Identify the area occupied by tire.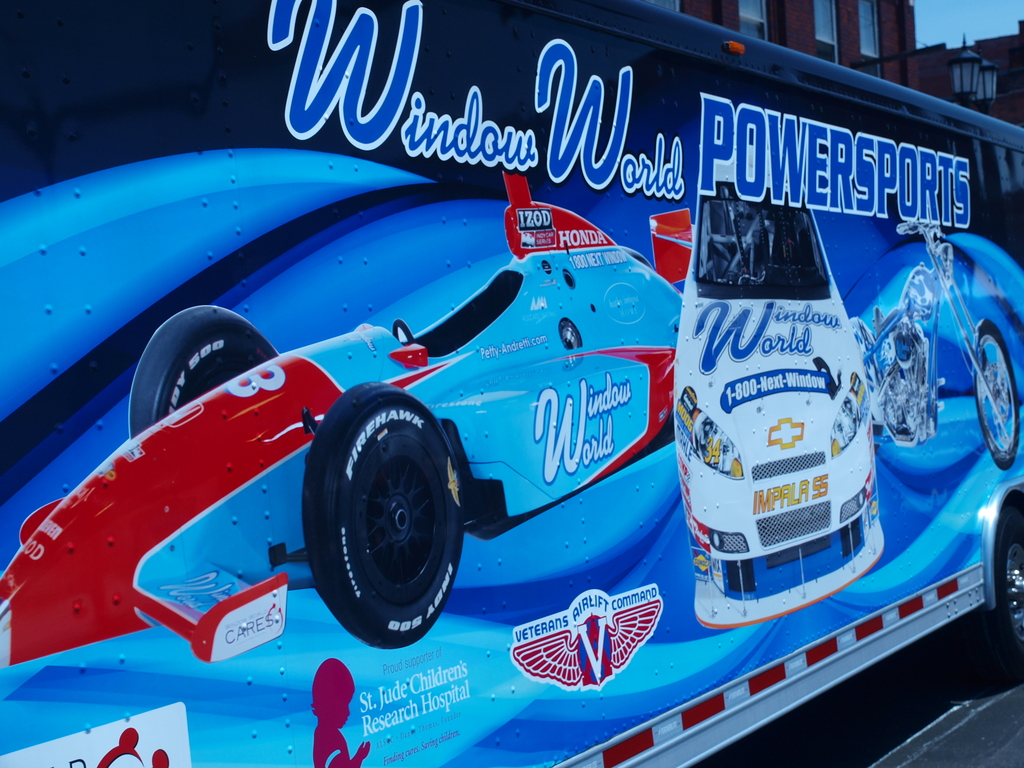
Area: 983:522:1023:684.
